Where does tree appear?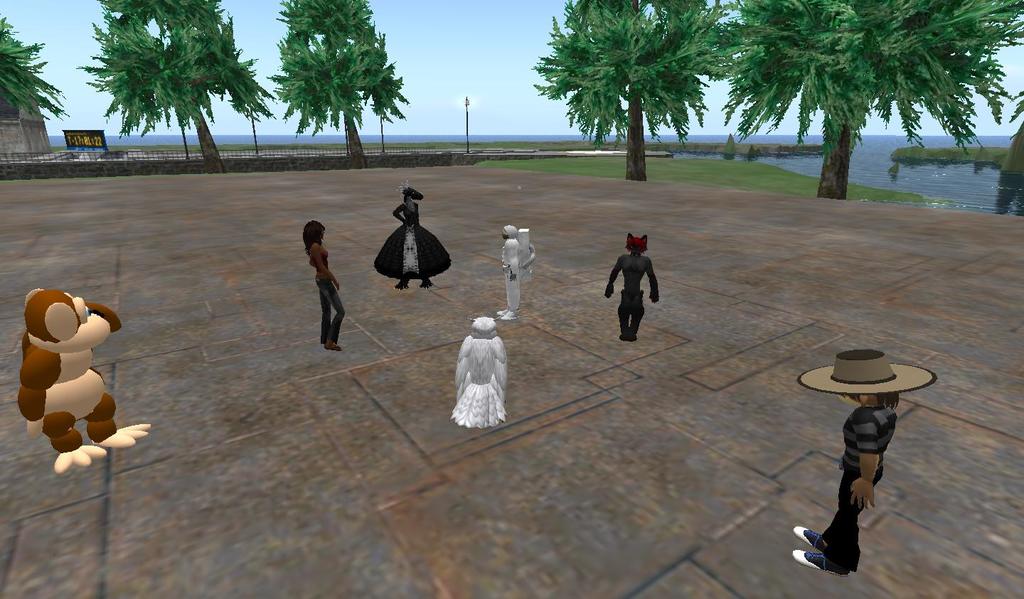
Appears at 0, 14, 73, 121.
